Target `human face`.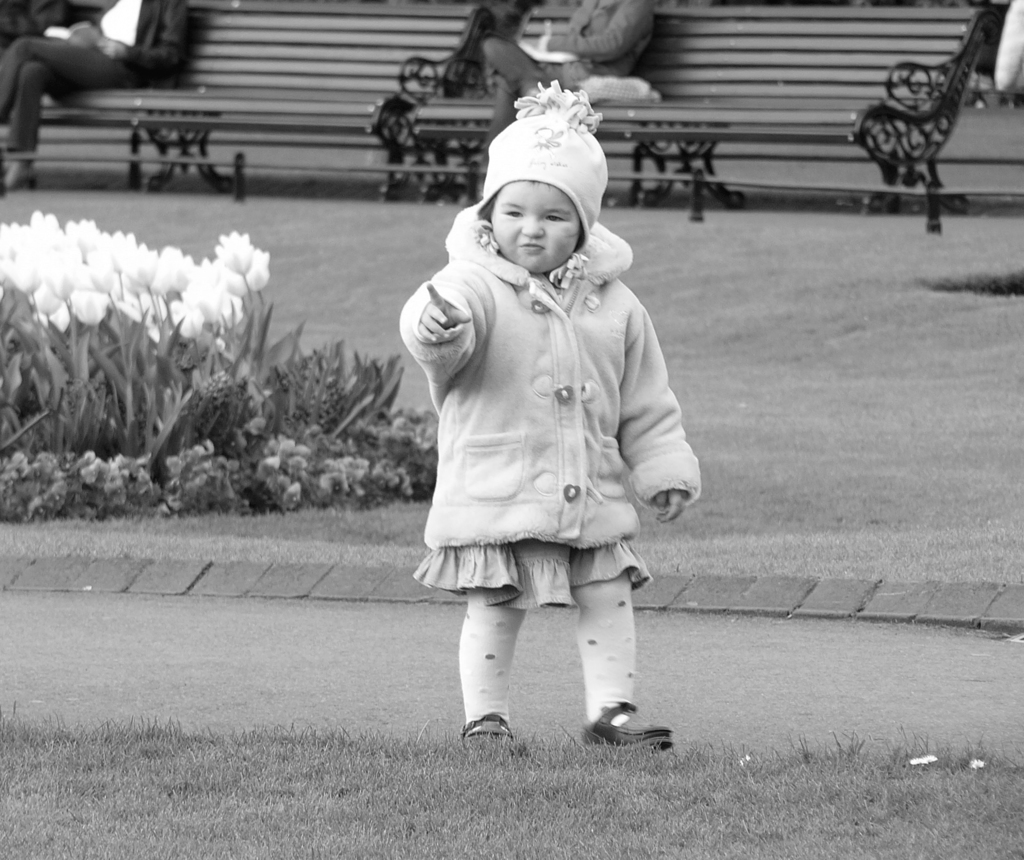
Target region: {"x1": 491, "y1": 181, "x2": 580, "y2": 281}.
